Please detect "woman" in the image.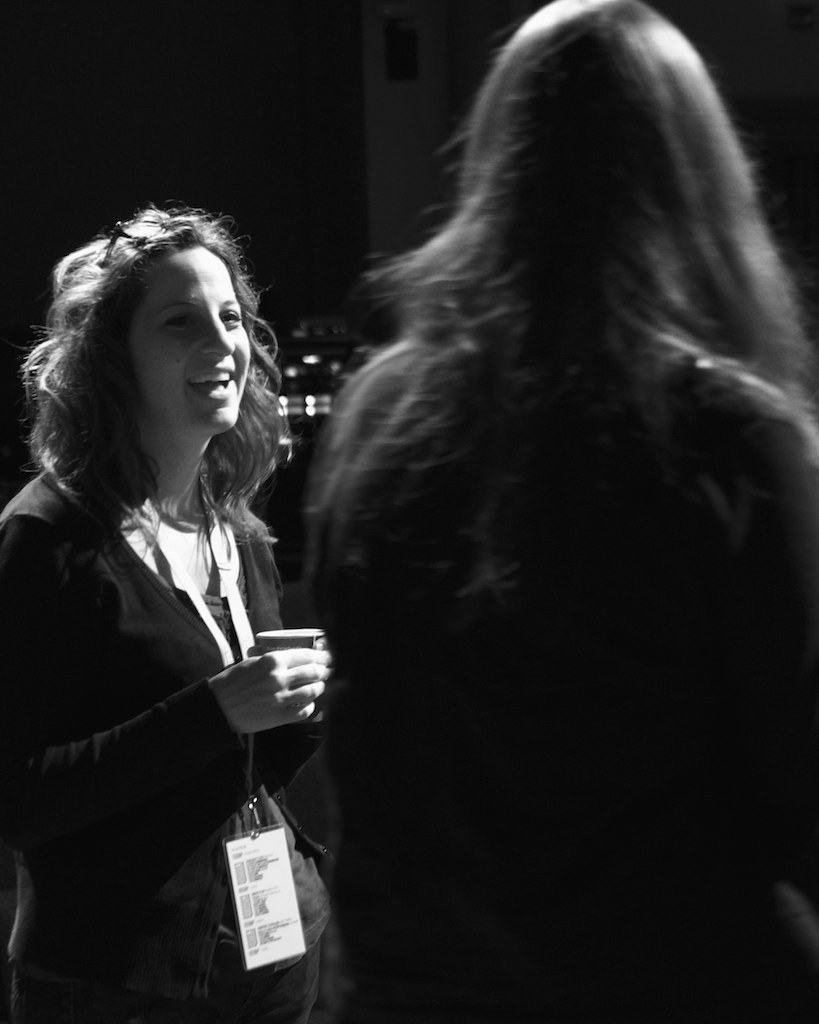
299/0/818/1023.
